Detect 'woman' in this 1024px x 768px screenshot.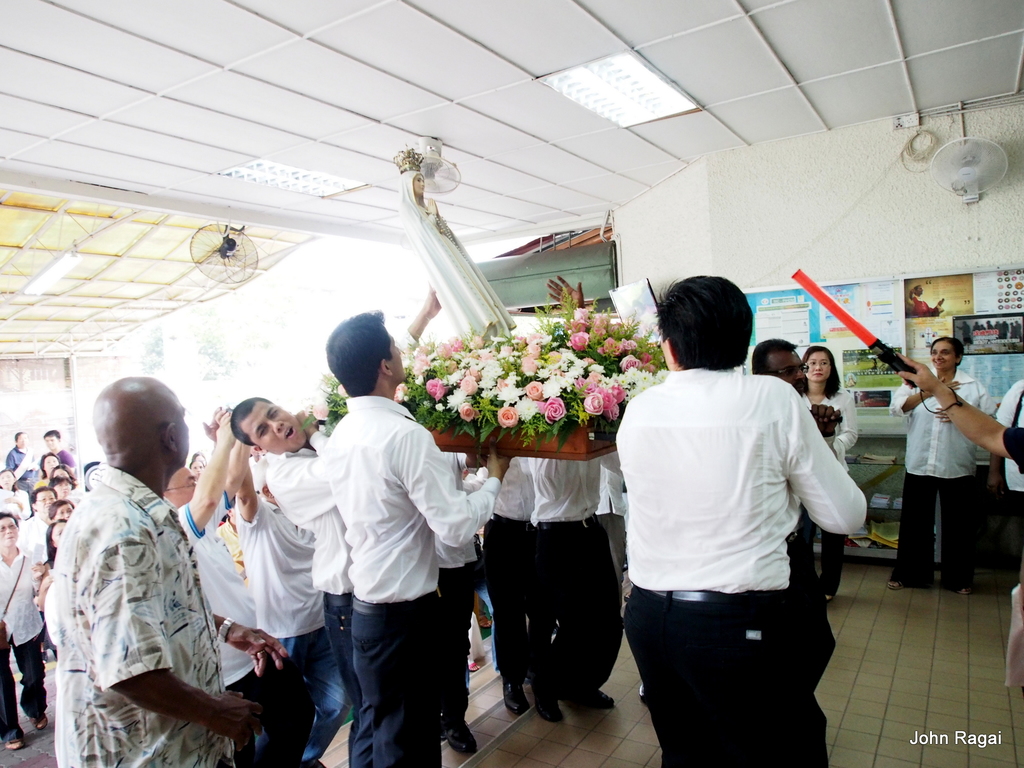
Detection: bbox(0, 509, 47, 755).
